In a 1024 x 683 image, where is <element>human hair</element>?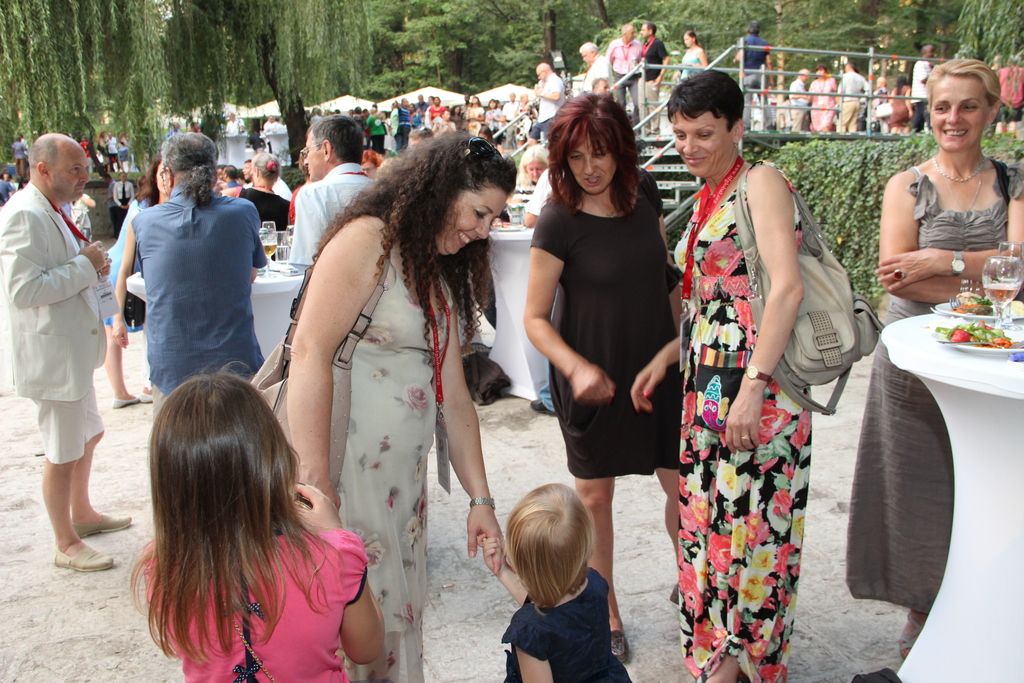
<bbox>509, 477, 599, 609</bbox>.
